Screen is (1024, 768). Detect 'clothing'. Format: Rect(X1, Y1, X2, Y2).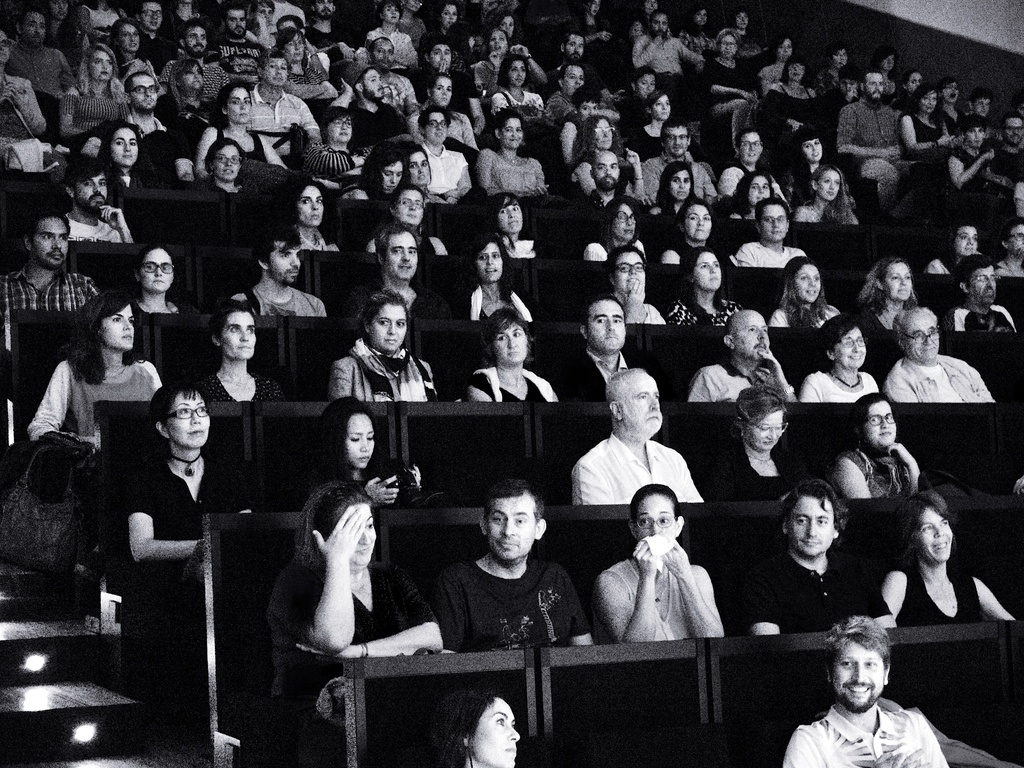
Rect(266, 216, 345, 250).
